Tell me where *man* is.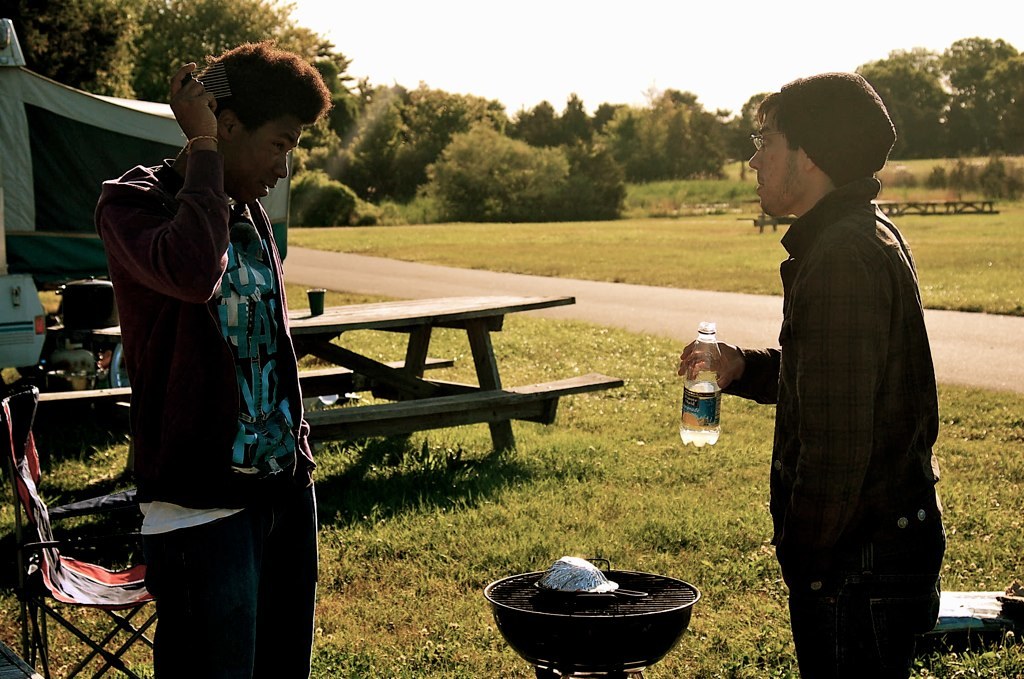
*man* is at [x1=91, y1=41, x2=335, y2=678].
